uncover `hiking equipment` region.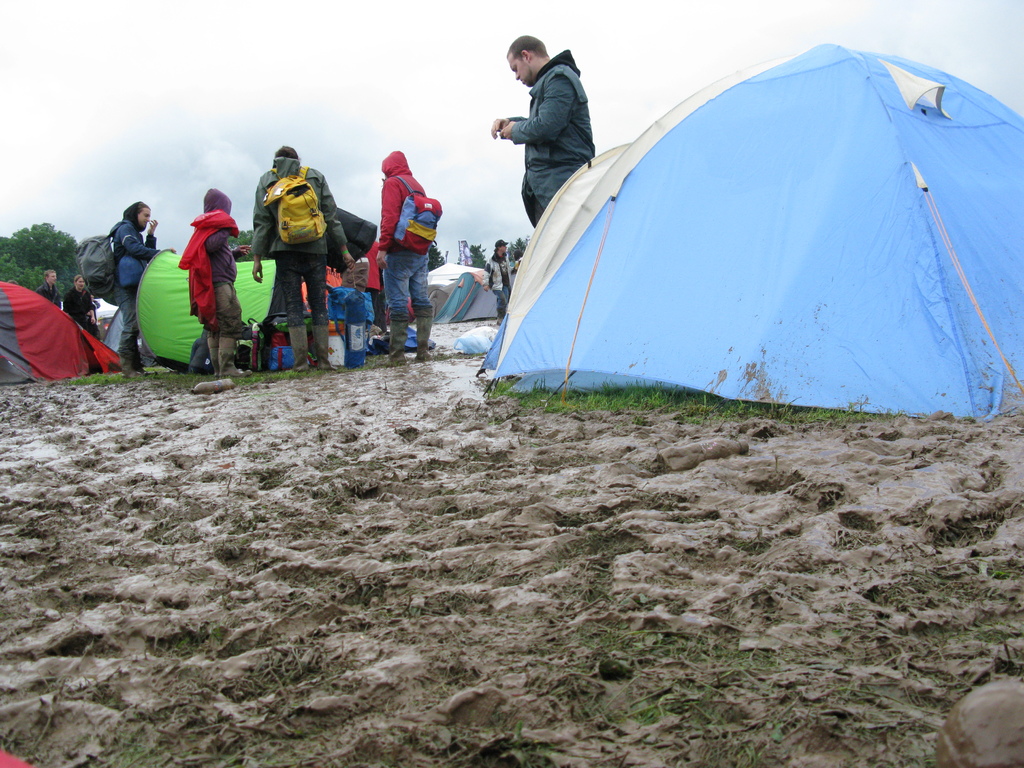
Uncovered: {"left": 474, "top": 41, "right": 1023, "bottom": 407}.
